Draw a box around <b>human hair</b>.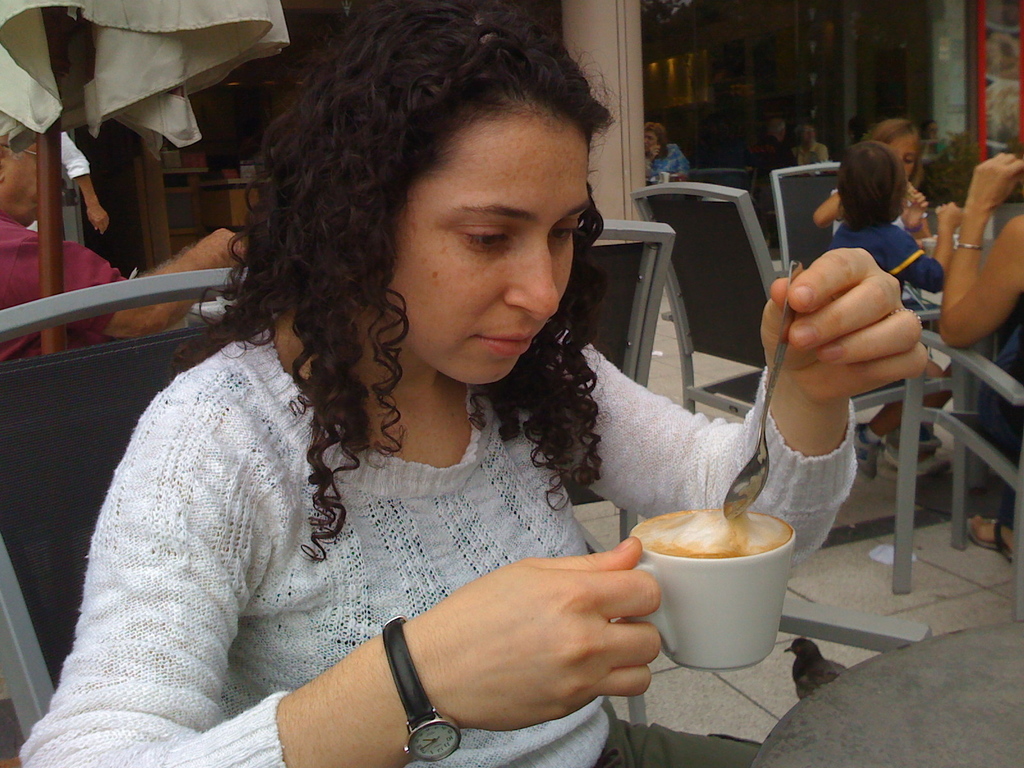
BBox(644, 119, 669, 159).
